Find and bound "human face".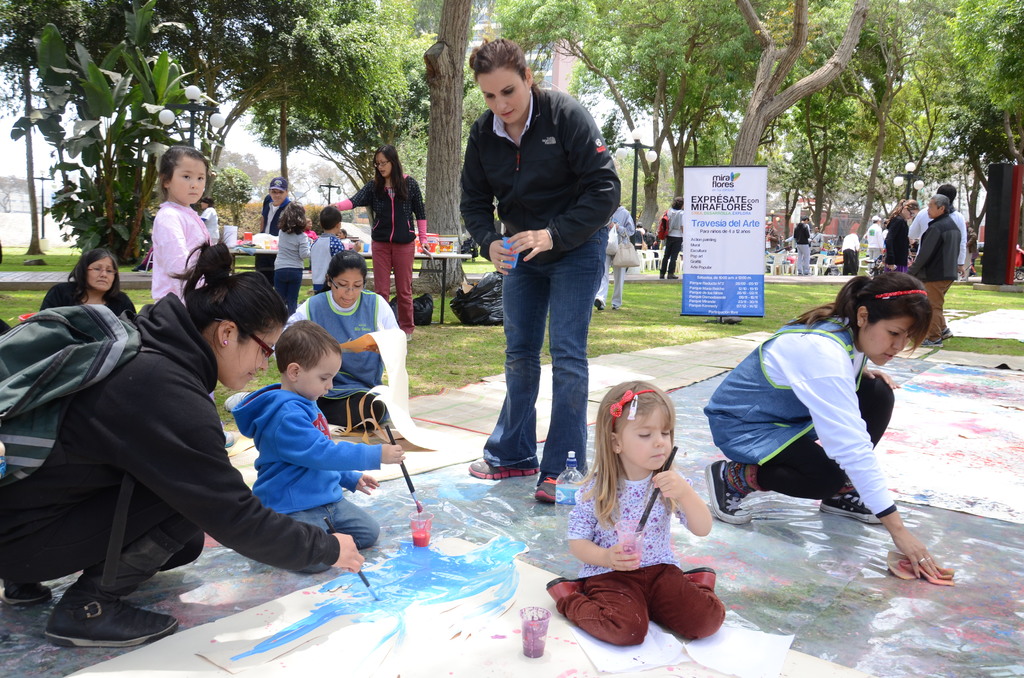
Bound: crop(304, 220, 313, 230).
